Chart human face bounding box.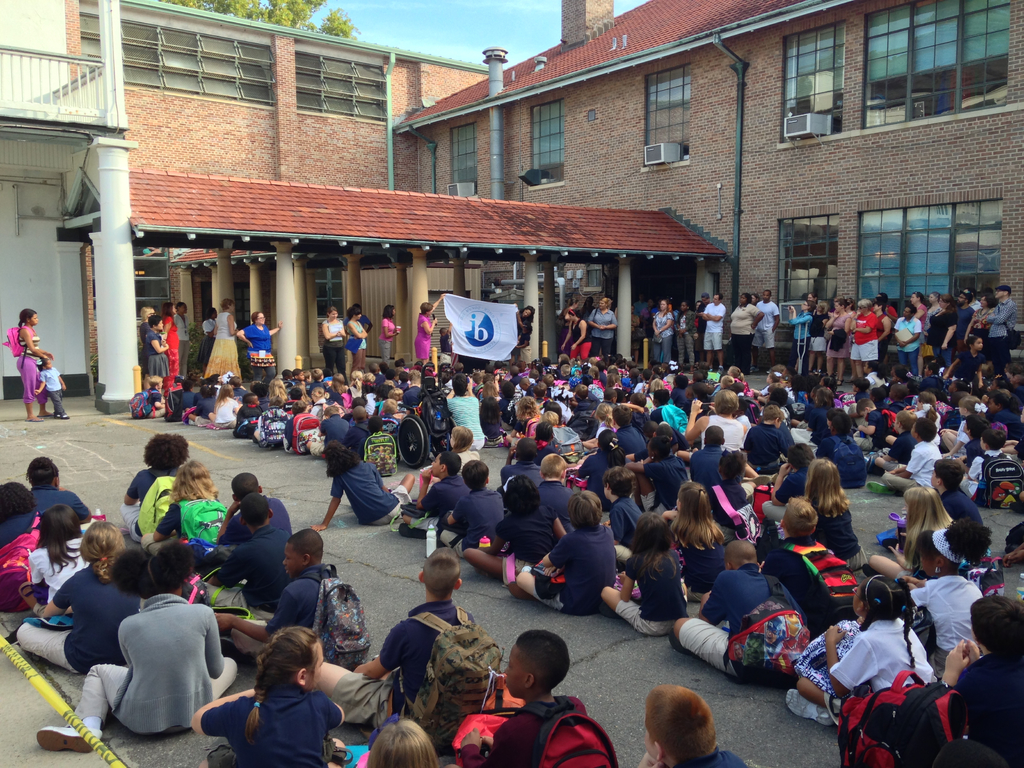
Charted: (597,297,611,309).
